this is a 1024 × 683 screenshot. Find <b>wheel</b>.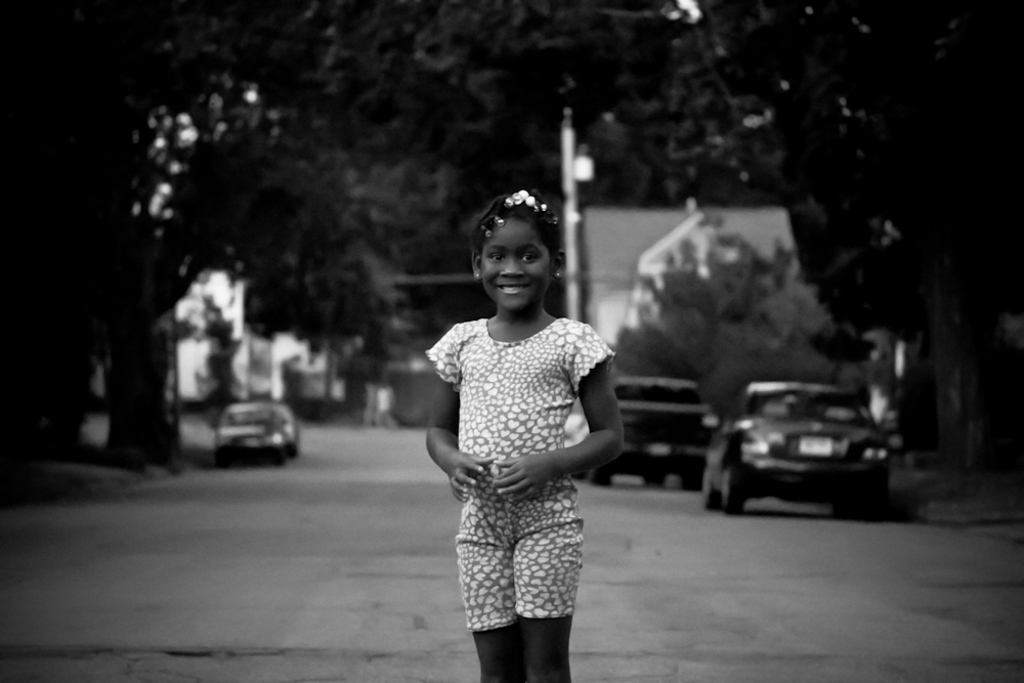
Bounding box: pyautogui.locateOnScreen(678, 467, 706, 490).
